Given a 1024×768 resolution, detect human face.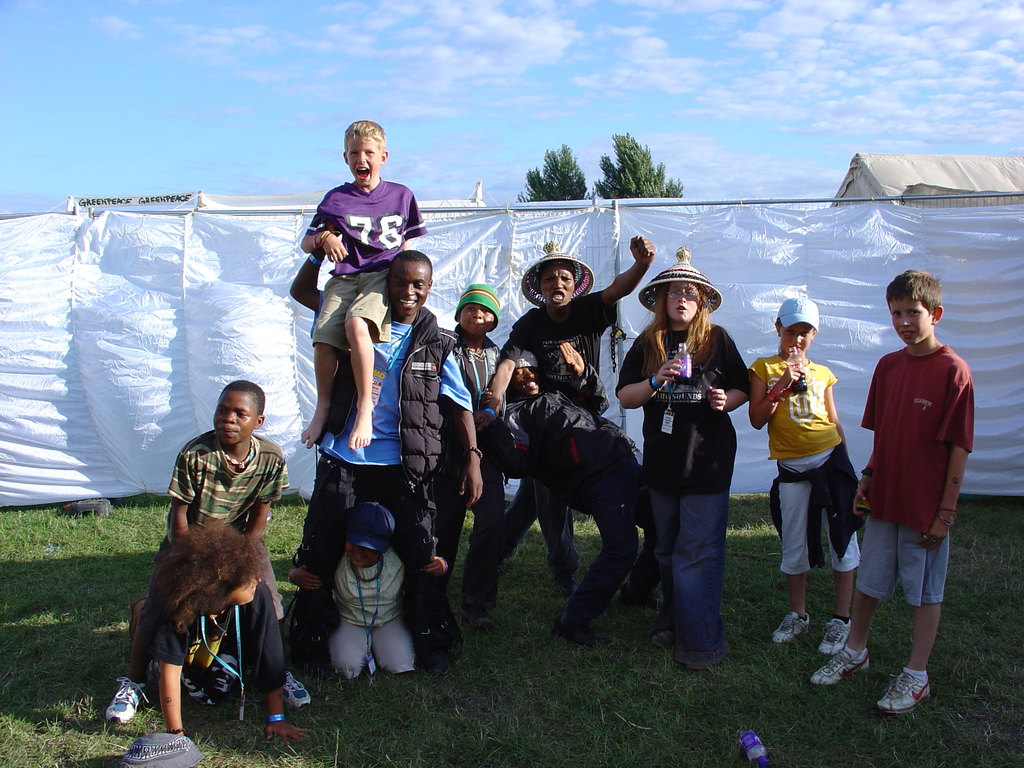
l=227, t=570, r=260, b=607.
